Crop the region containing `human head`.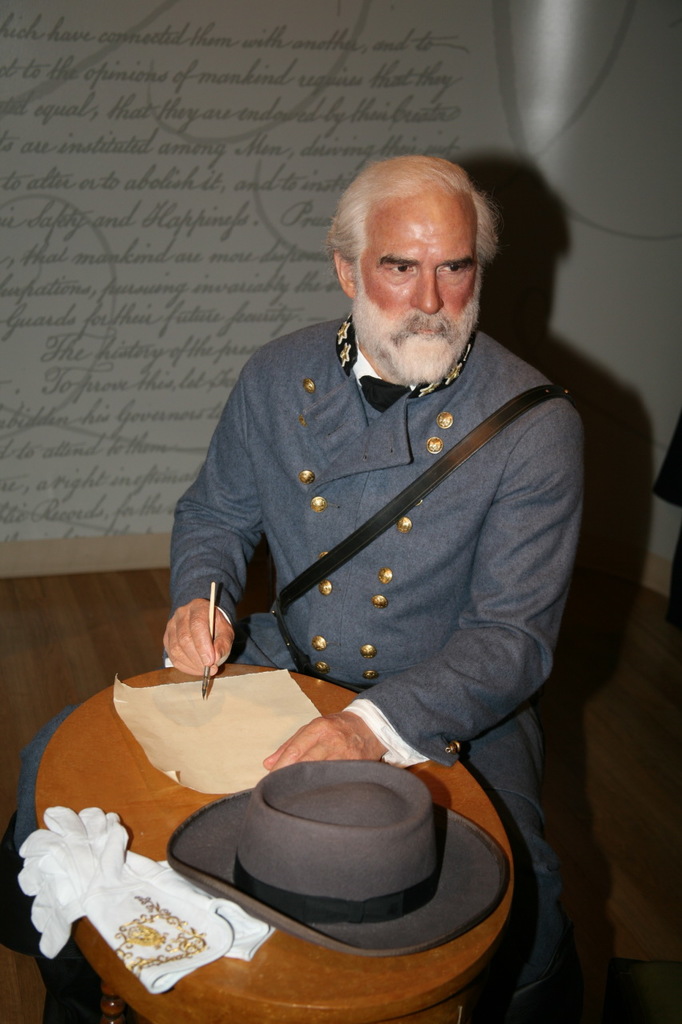
Crop region: select_region(323, 150, 507, 354).
